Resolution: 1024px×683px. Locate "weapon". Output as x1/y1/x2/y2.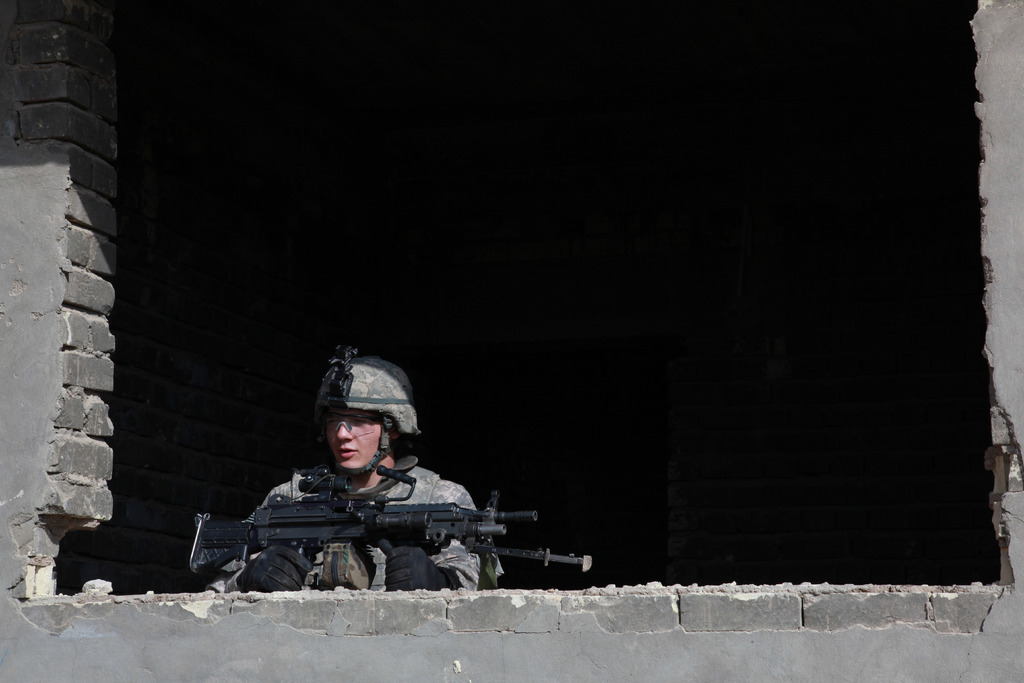
195/478/518/603.
